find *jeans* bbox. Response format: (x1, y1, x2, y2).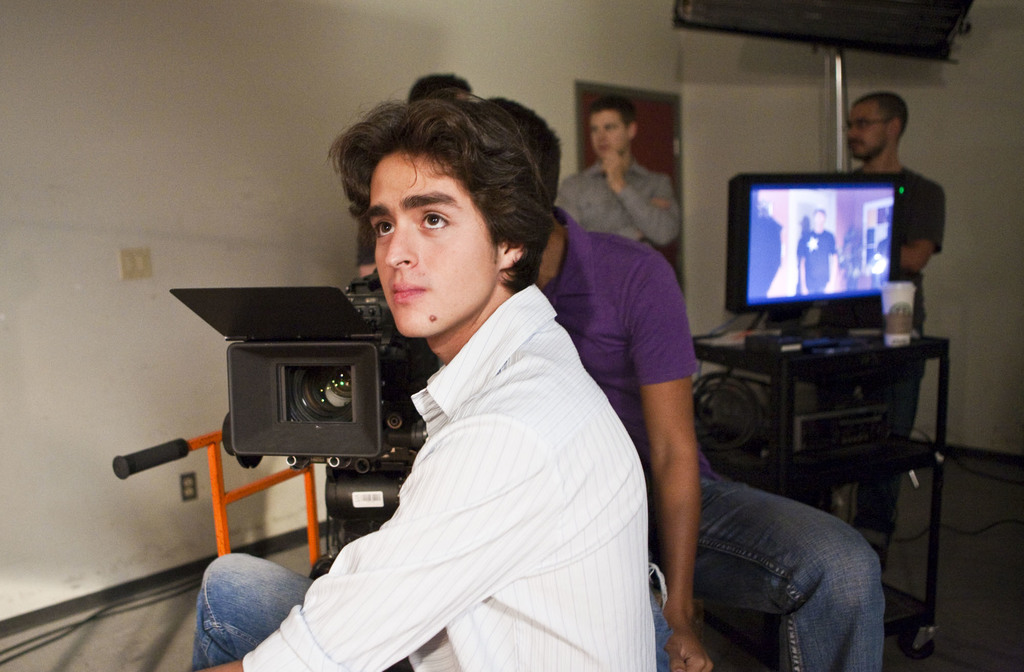
(692, 463, 895, 664).
